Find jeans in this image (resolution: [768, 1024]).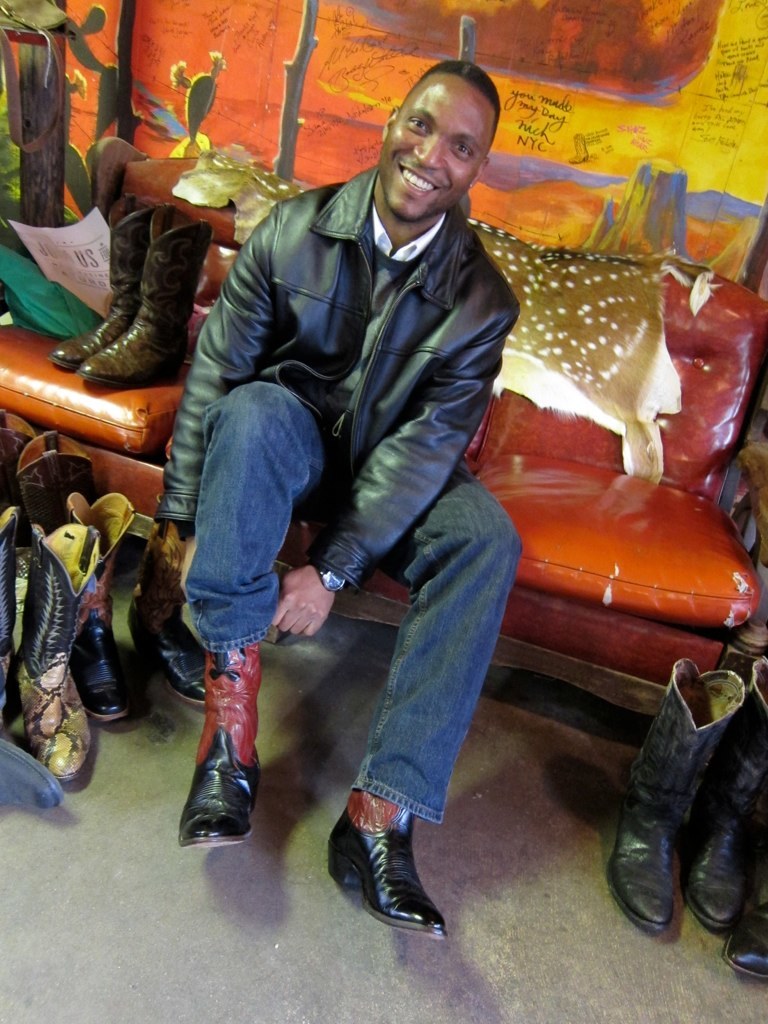
[218, 366, 516, 860].
